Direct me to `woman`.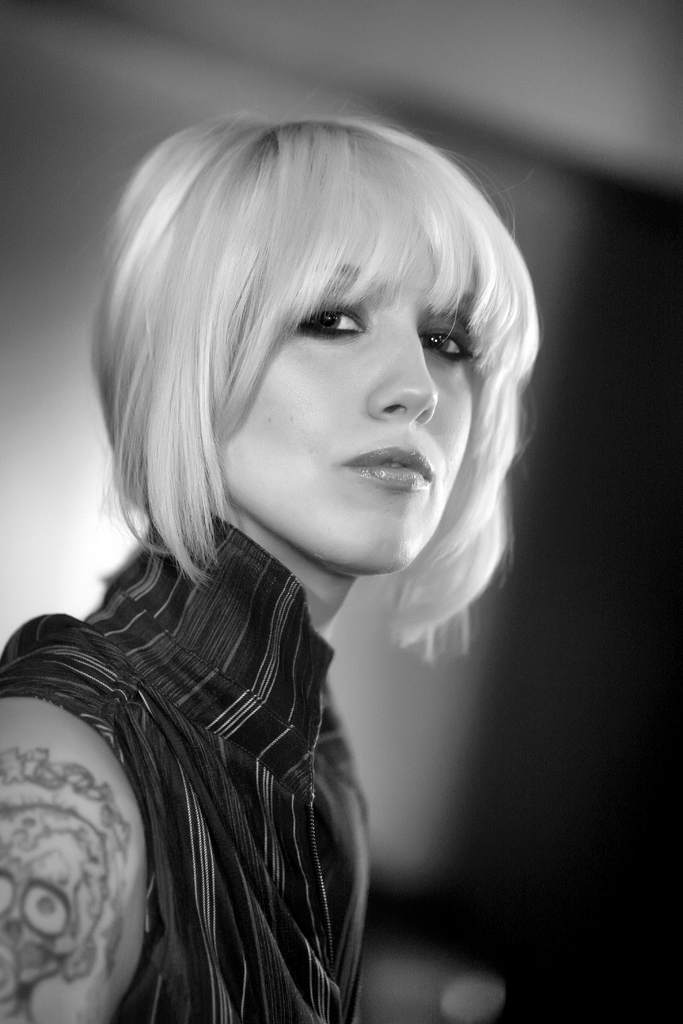
Direction: select_region(0, 99, 589, 991).
